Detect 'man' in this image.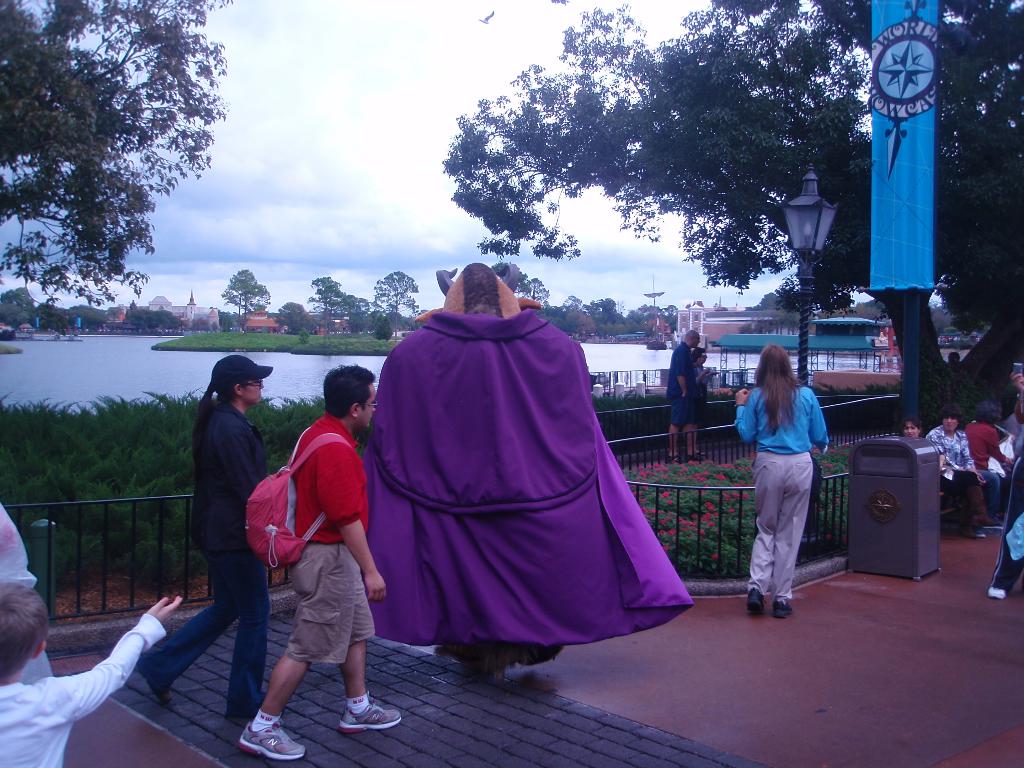
Detection: <region>238, 365, 401, 746</region>.
